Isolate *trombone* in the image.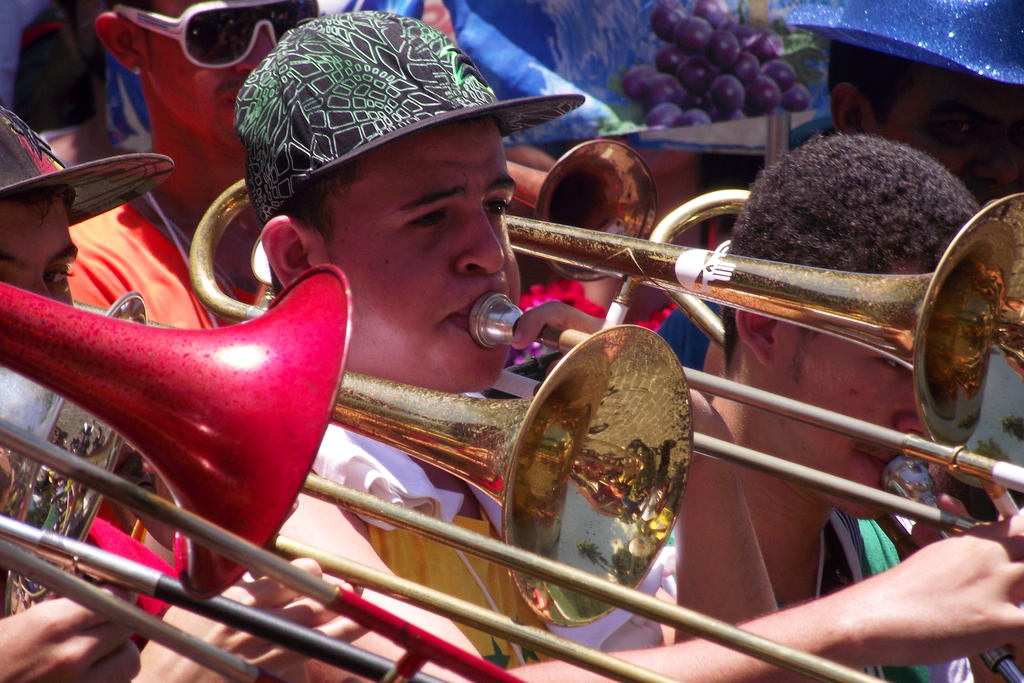
Isolated region: pyautogui.locateOnScreen(0, 267, 522, 679).
